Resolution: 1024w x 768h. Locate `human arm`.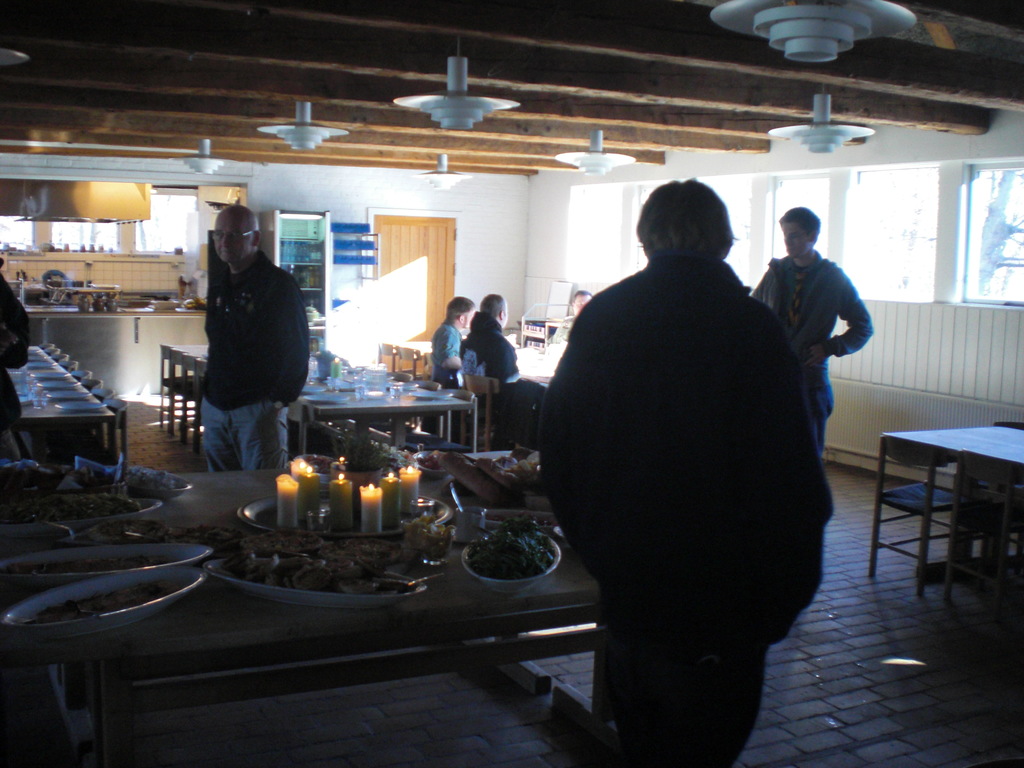
box=[275, 256, 315, 424].
